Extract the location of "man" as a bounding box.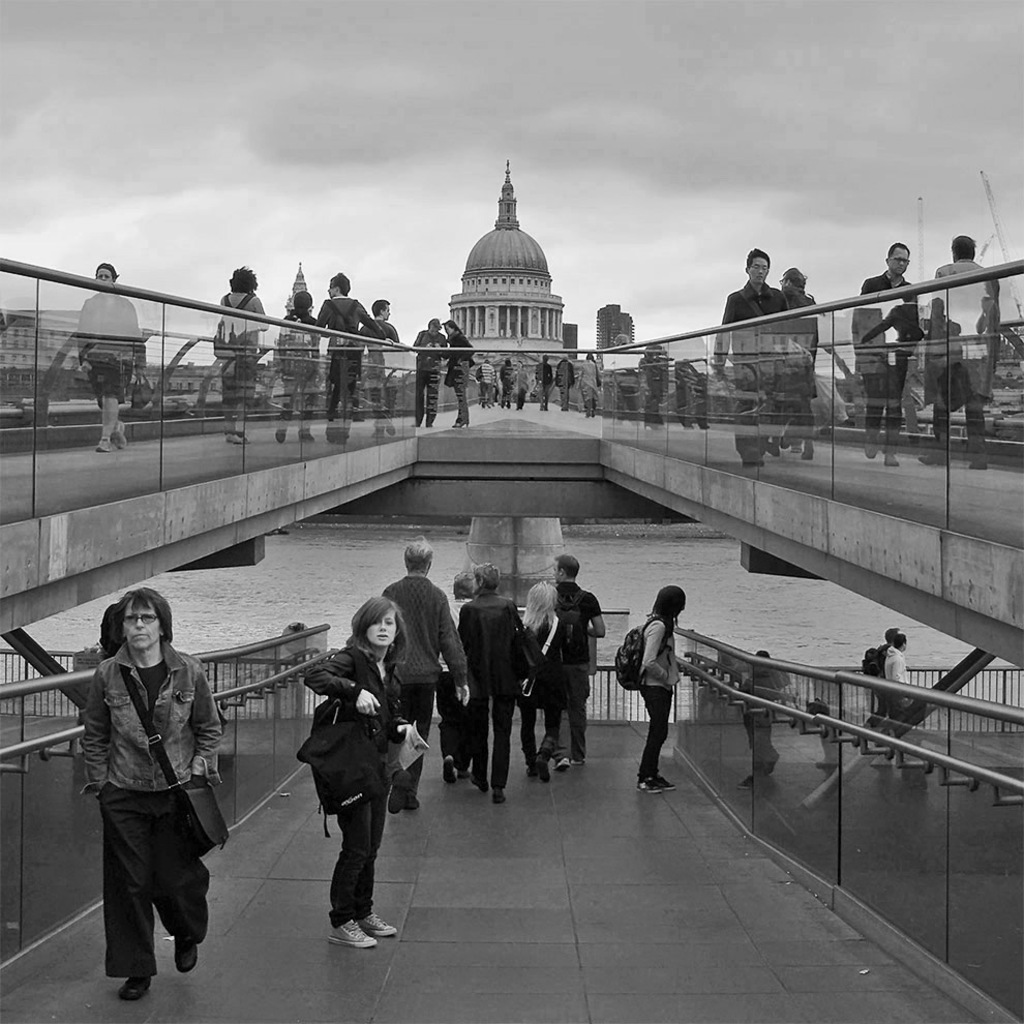
select_region(458, 554, 541, 802).
